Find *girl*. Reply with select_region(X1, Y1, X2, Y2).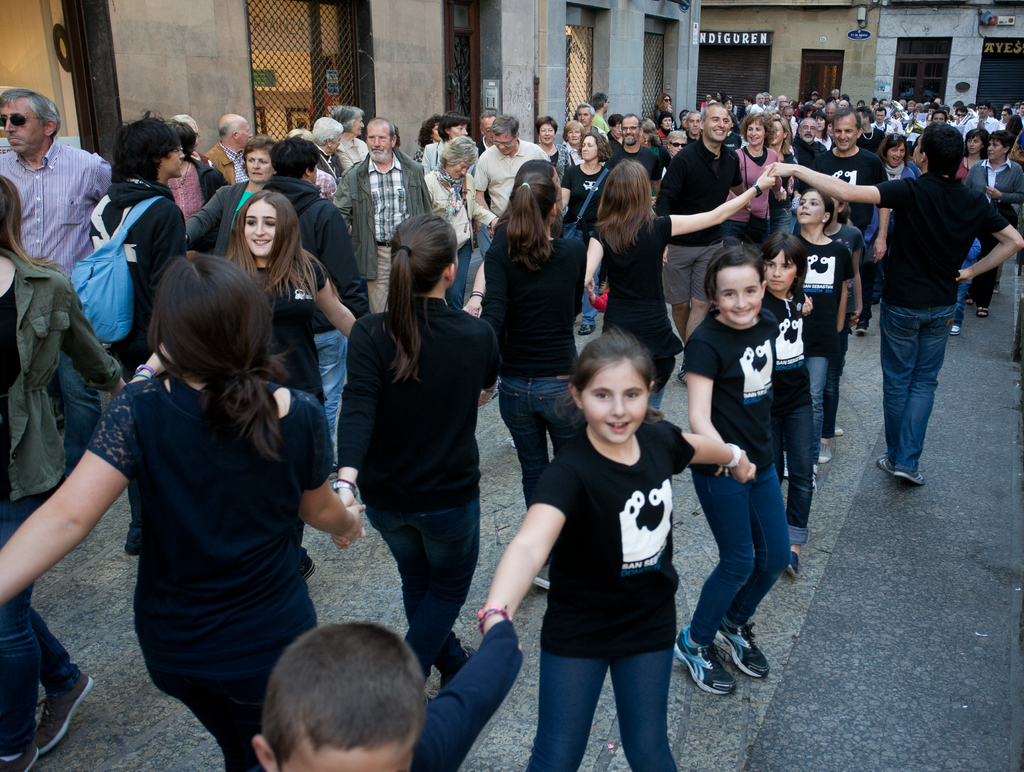
select_region(563, 115, 584, 166).
